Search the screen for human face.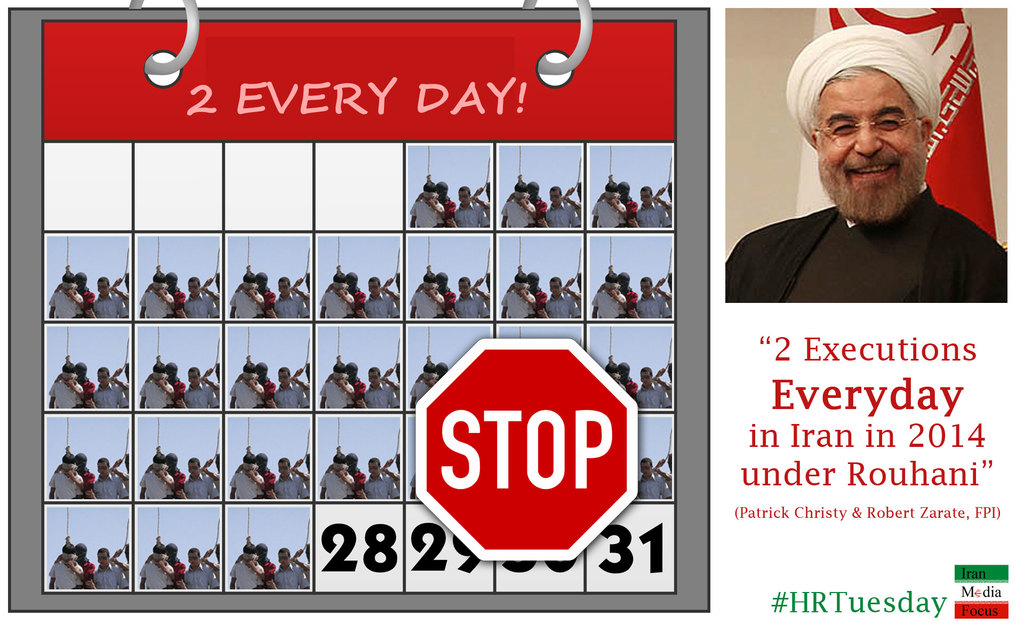
Found at crop(645, 184, 654, 210).
